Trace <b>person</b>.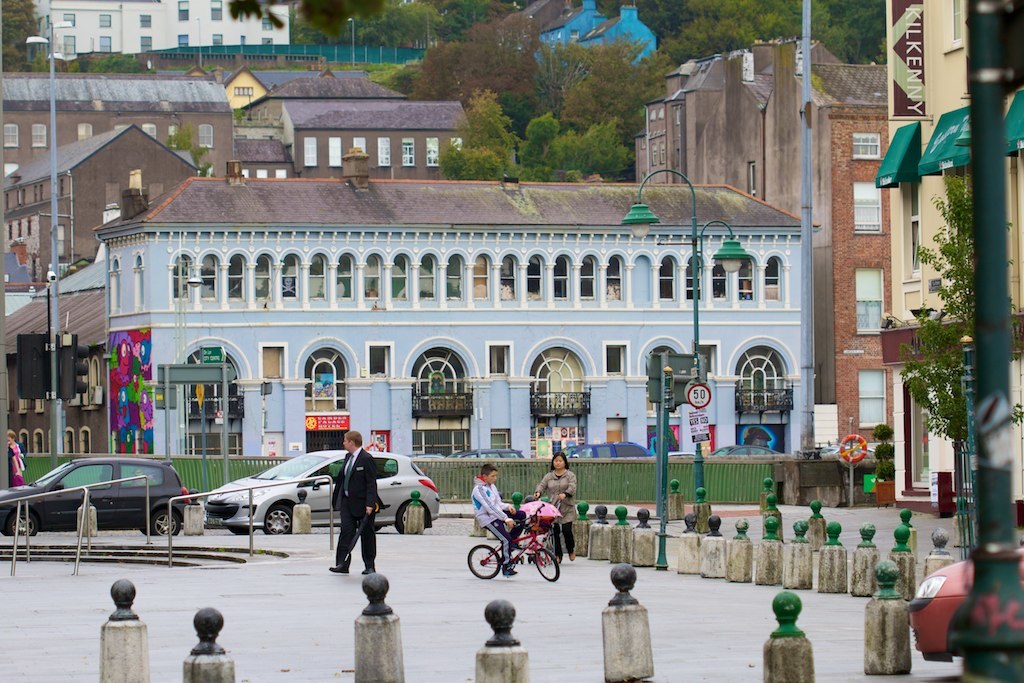
Traced to BBox(329, 430, 380, 575).
